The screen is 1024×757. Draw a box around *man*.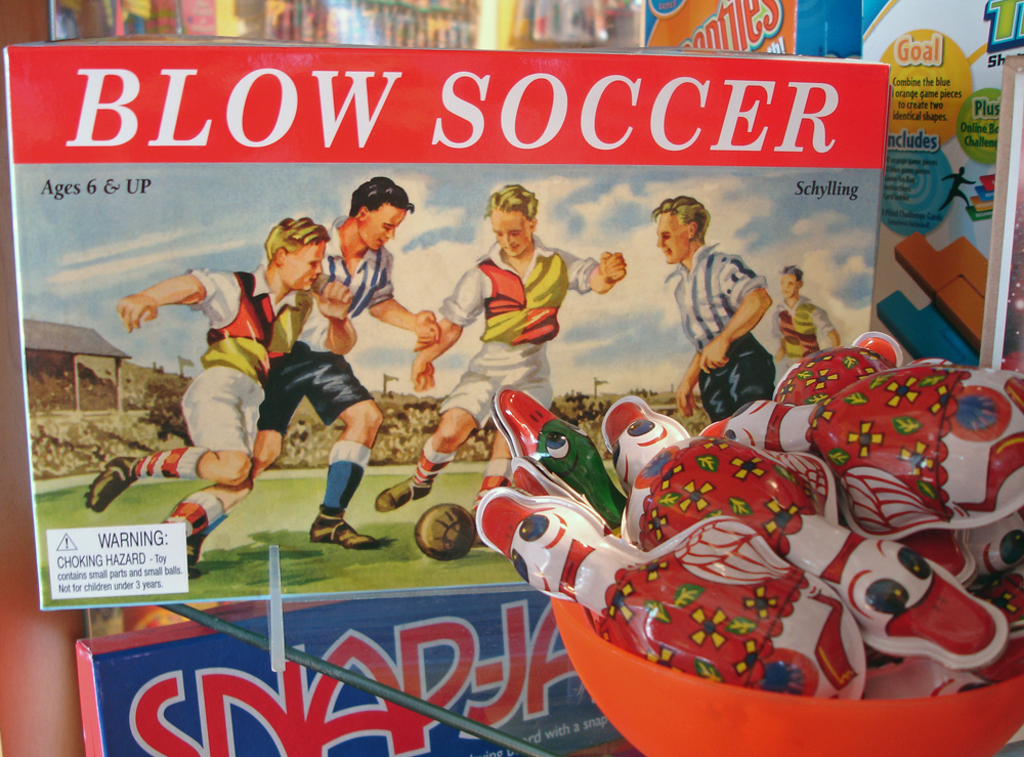
(81,217,364,548).
